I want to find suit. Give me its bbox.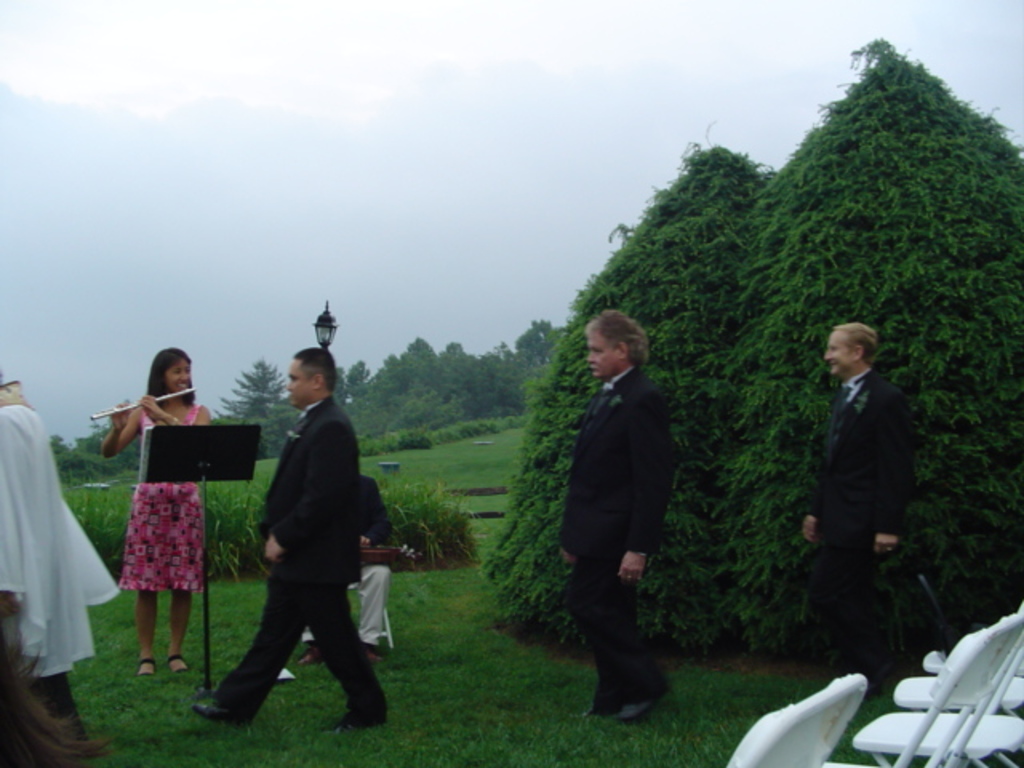
{"left": 211, "top": 397, "right": 389, "bottom": 718}.
